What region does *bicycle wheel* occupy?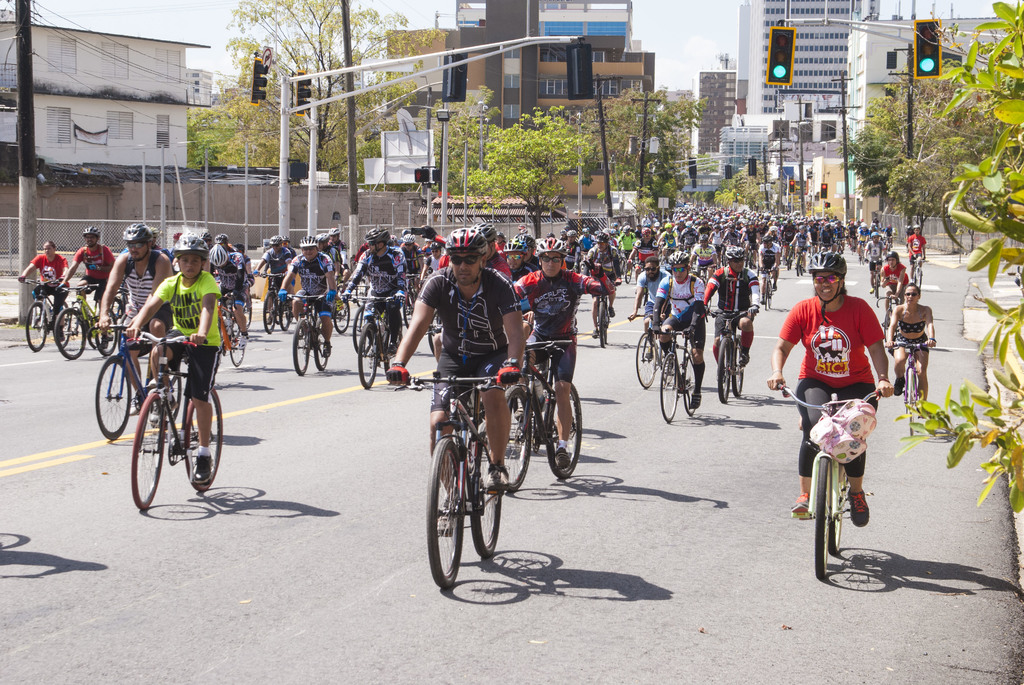
bbox=[598, 304, 602, 346].
